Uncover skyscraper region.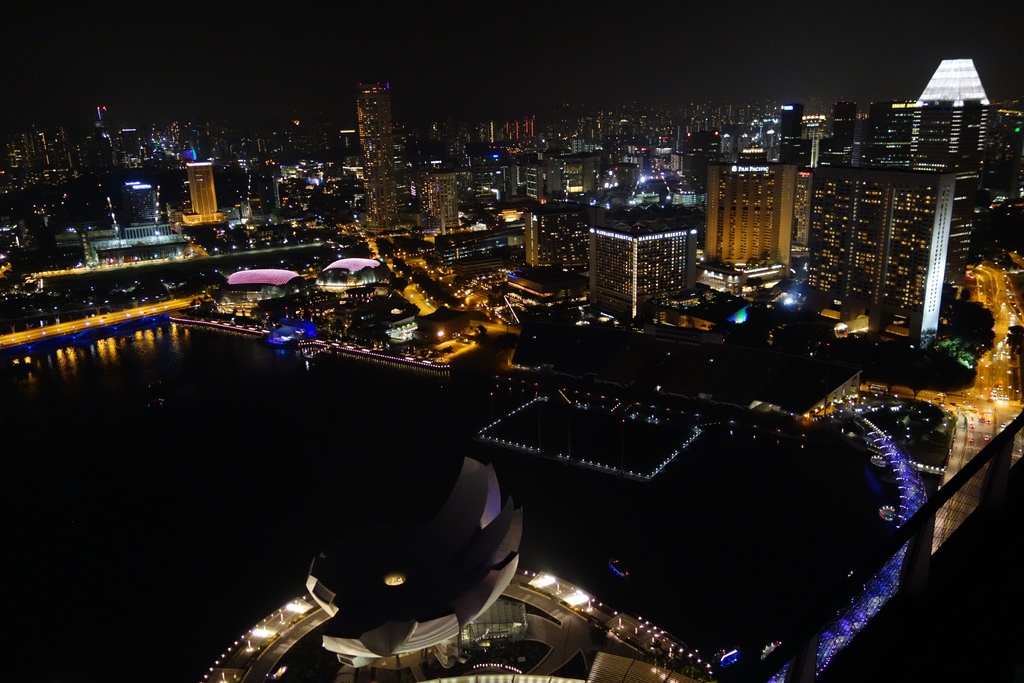
Uncovered: region(409, 169, 468, 232).
